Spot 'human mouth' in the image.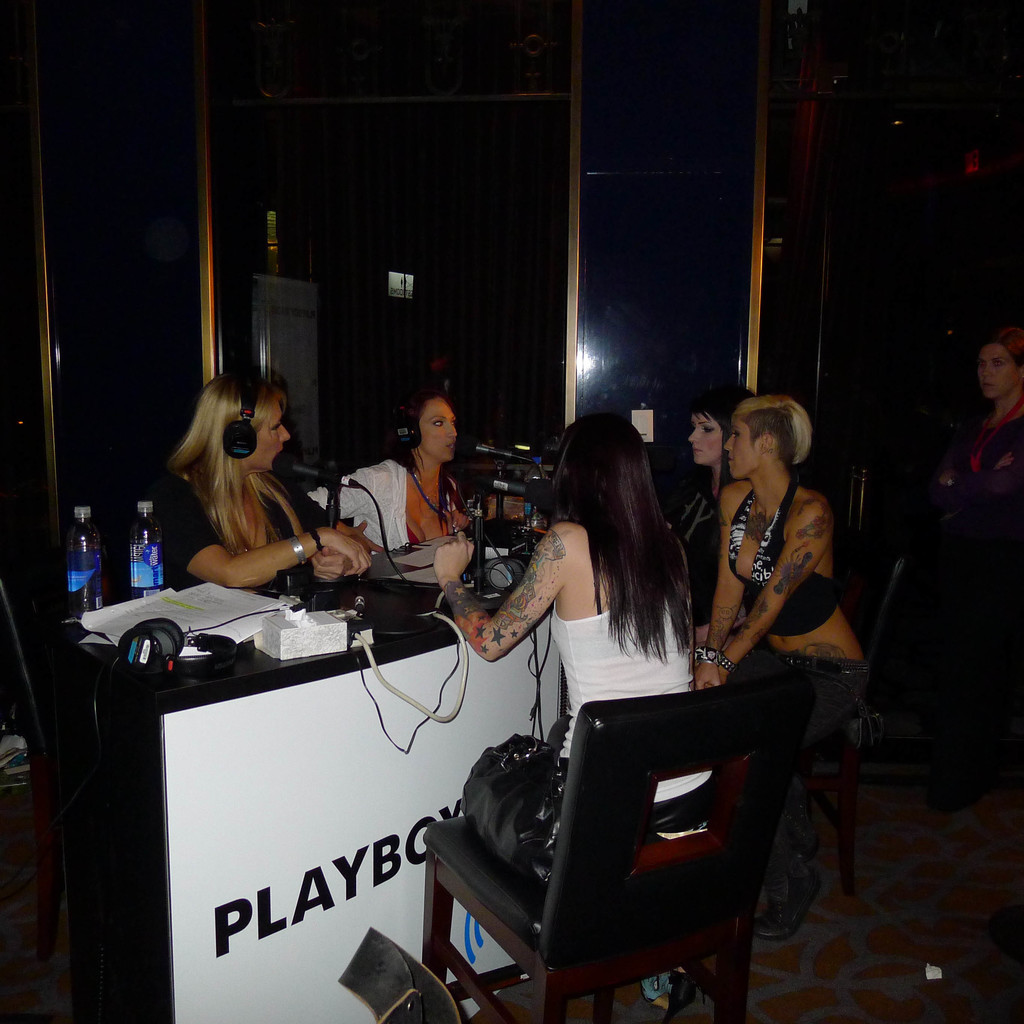
'human mouth' found at box=[690, 446, 704, 458].
